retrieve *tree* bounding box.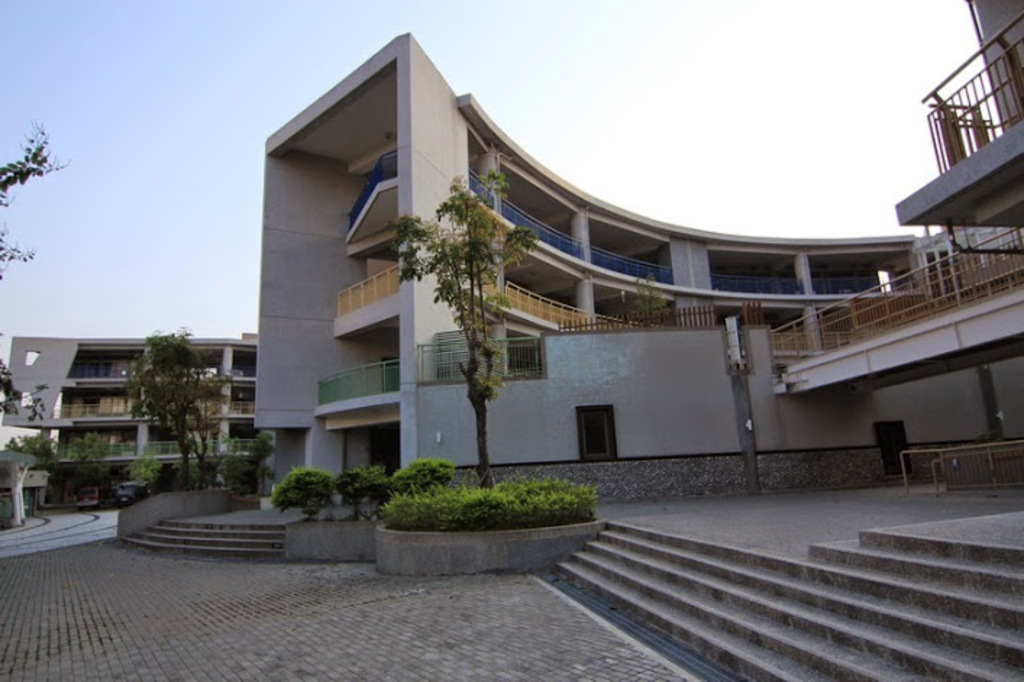
Bounding box: region(123, 439, 161, 502).
